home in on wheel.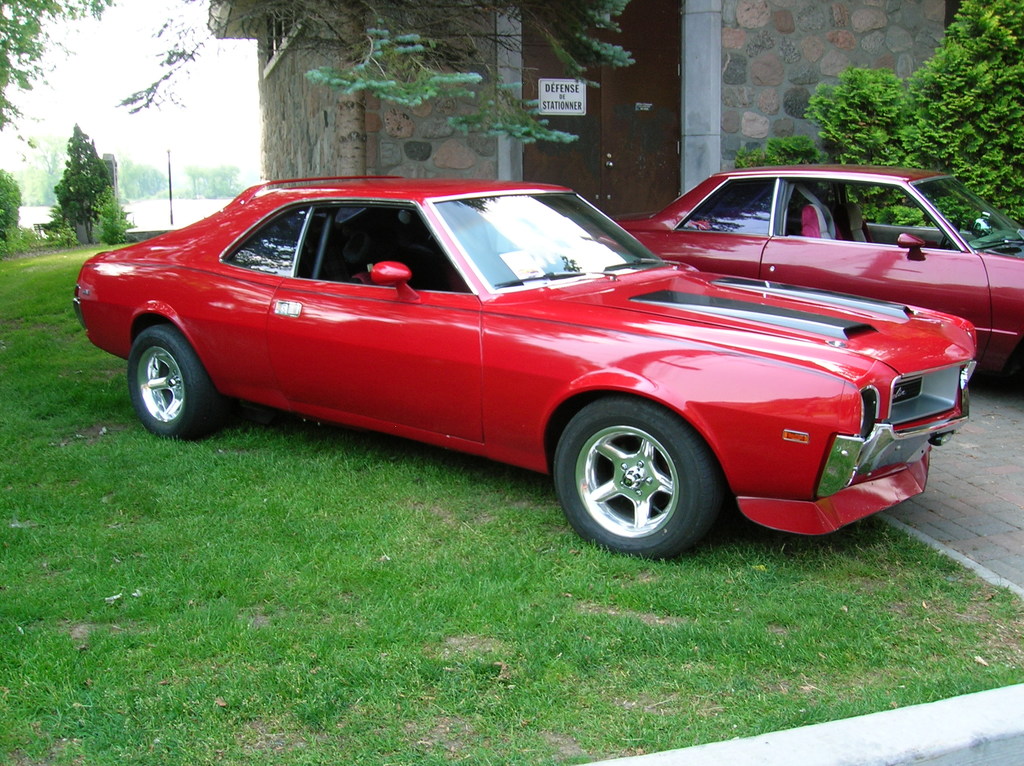
Homed in at box=[124, 326, 222, 438].
